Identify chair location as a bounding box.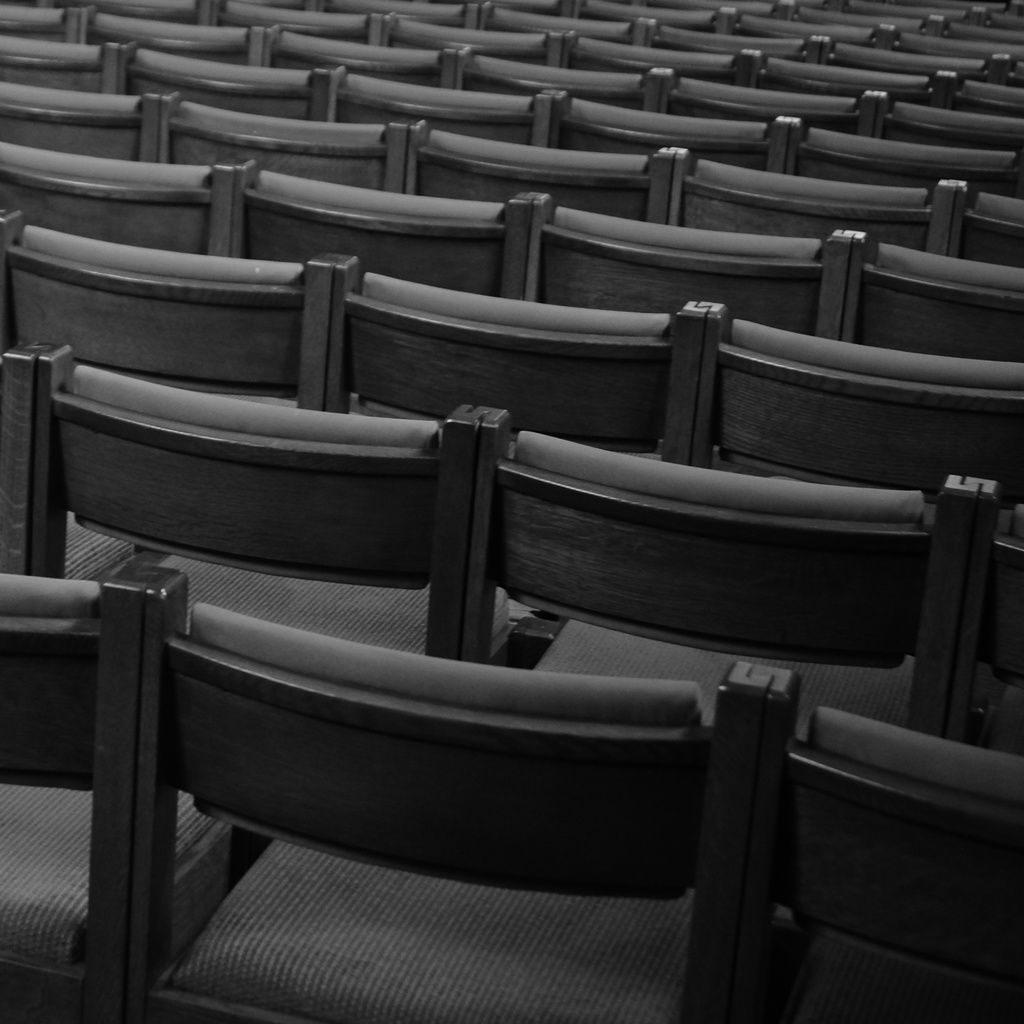
locate(74, 627, 800, 1023).
